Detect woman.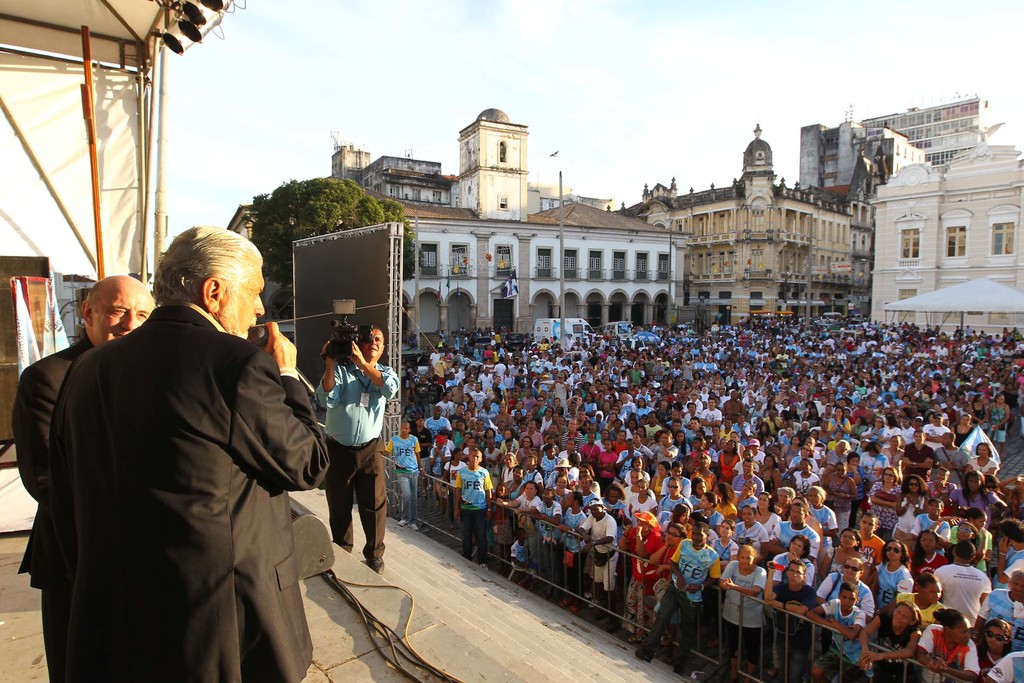
Detected at [x1=857, y1=600, x2=927, y2=680].
